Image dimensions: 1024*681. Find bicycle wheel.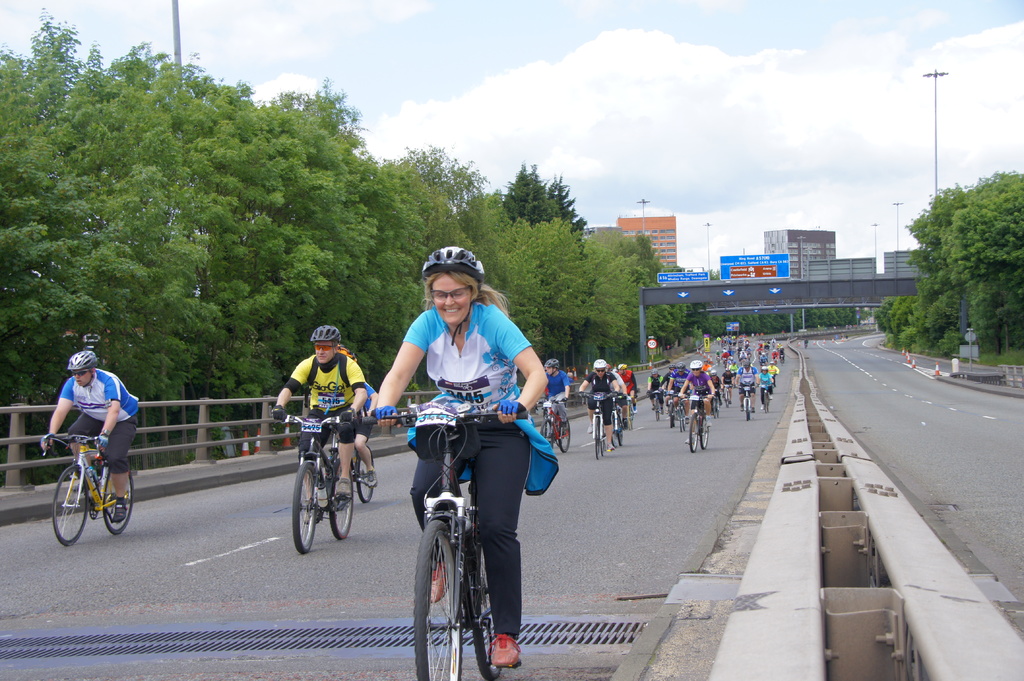
select_region(628, 405, 634, 431).
